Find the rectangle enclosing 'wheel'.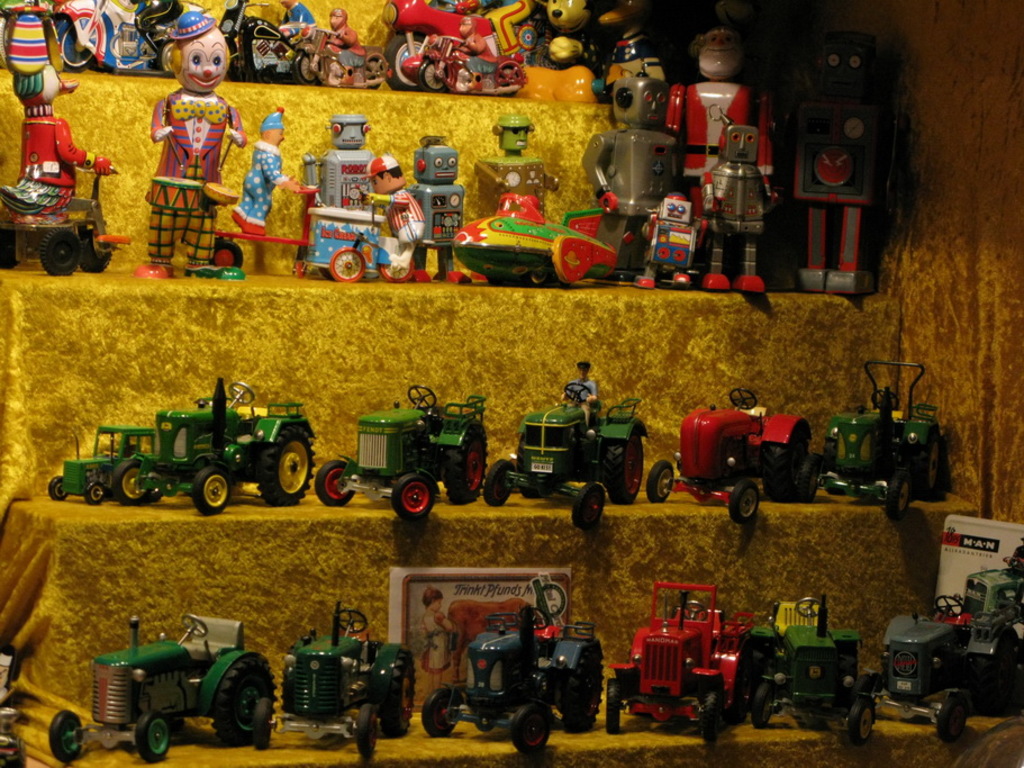
bbox=(730, 386, 756, 409).
